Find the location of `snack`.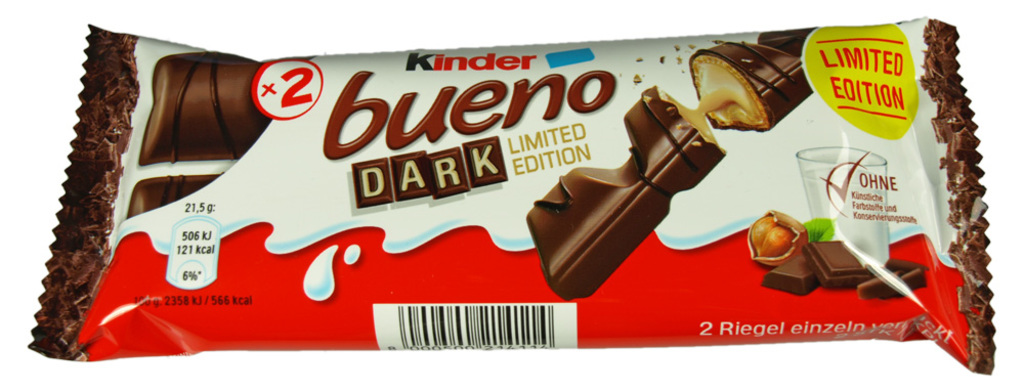
Location: locate(129, 170, 222, 219).
